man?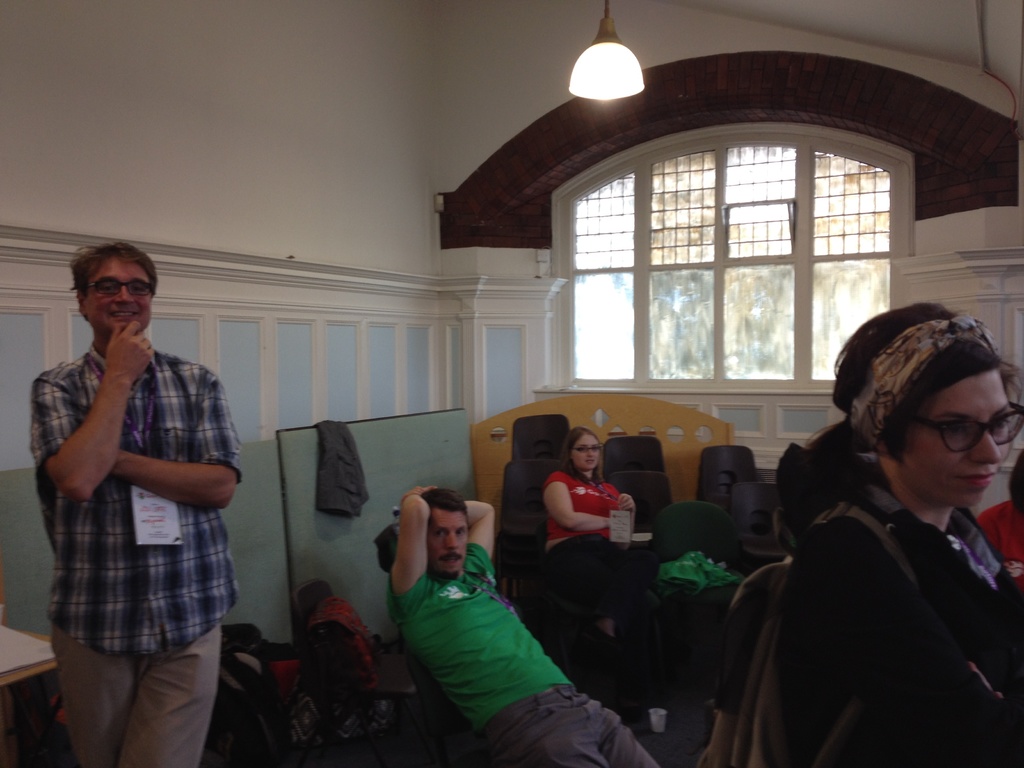
region(378, 472, 666, 767)
